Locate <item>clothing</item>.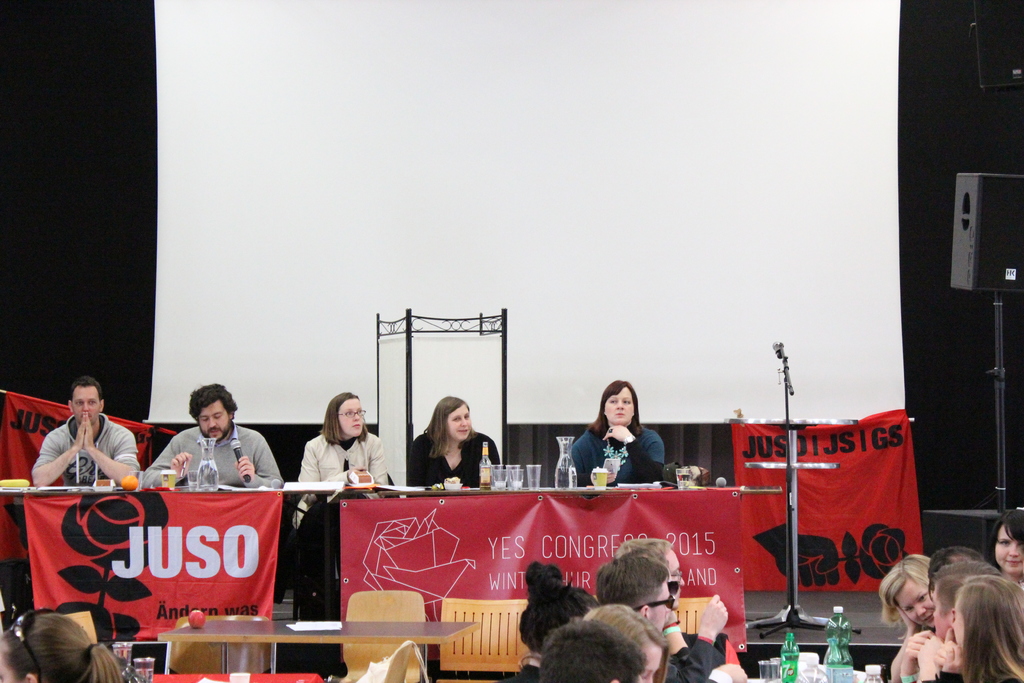
Bounding box: <bbox>567, 415, 673, 498</bbox>.
